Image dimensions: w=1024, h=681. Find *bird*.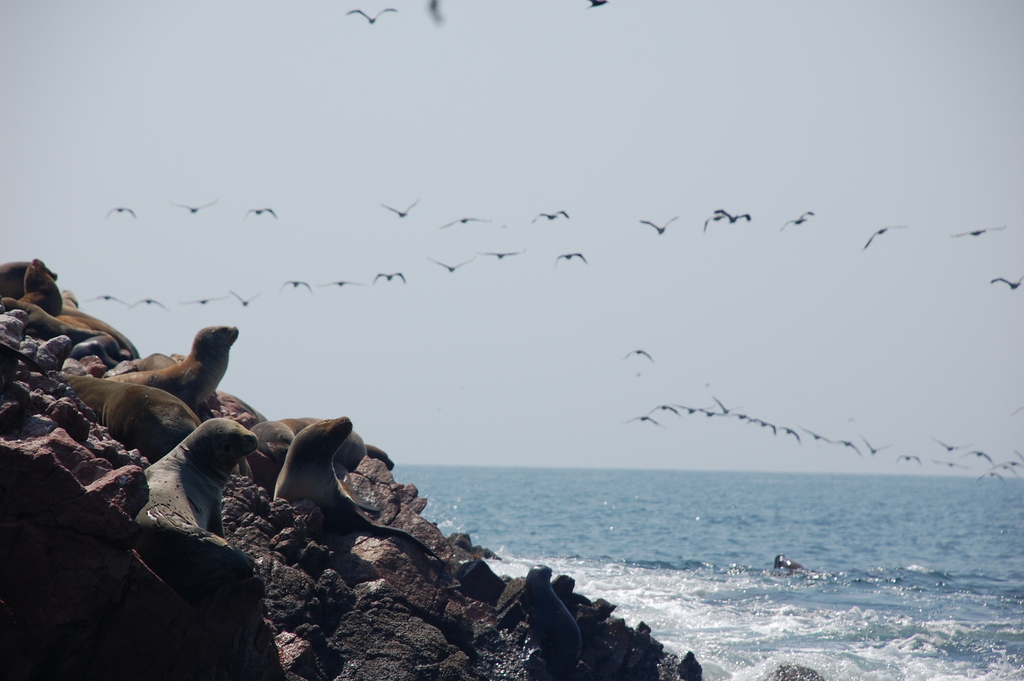
select_region(229, 290, 262, 310).
